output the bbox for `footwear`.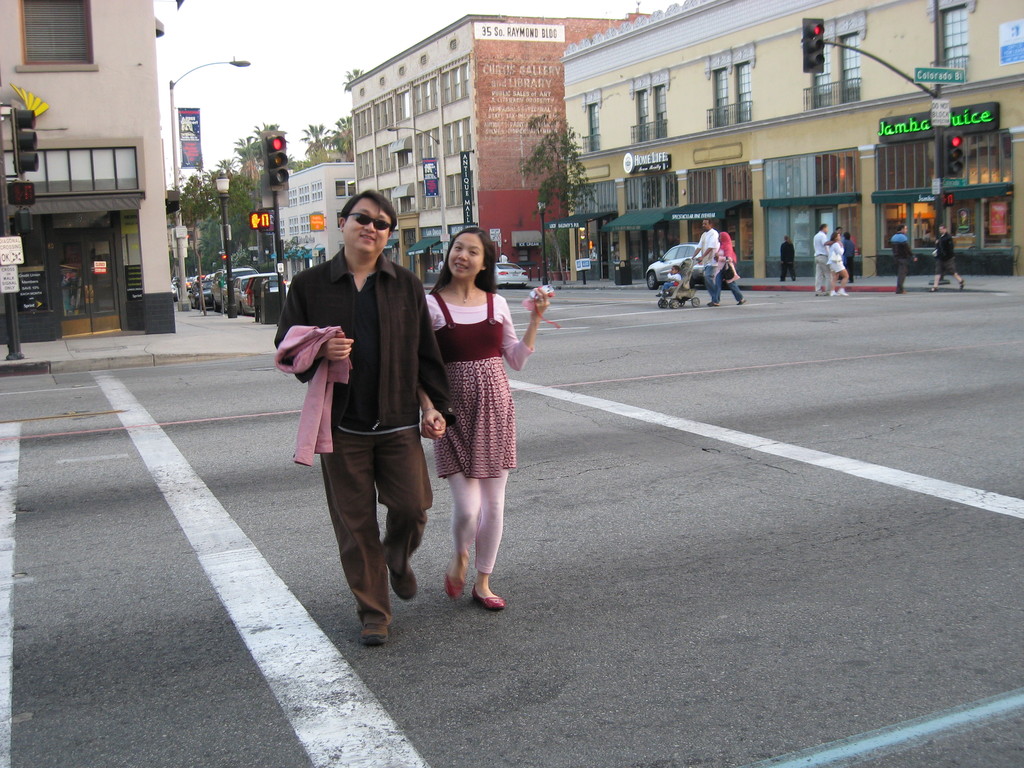
region(737, 297, 746, 306).
